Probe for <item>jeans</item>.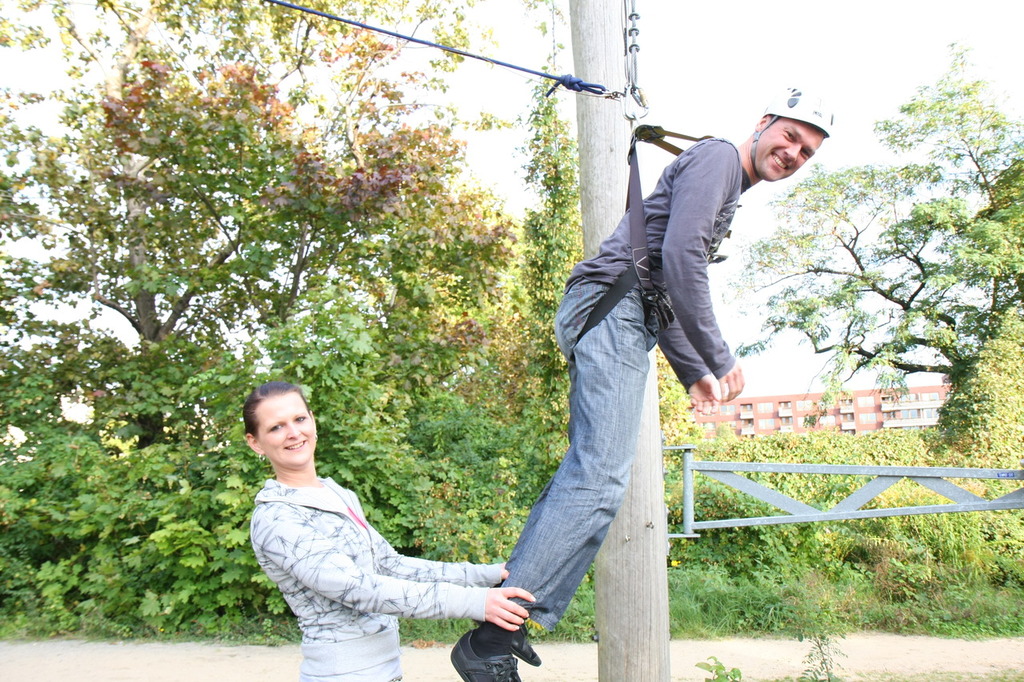
Probe result: (491, 269, 721, 660).
